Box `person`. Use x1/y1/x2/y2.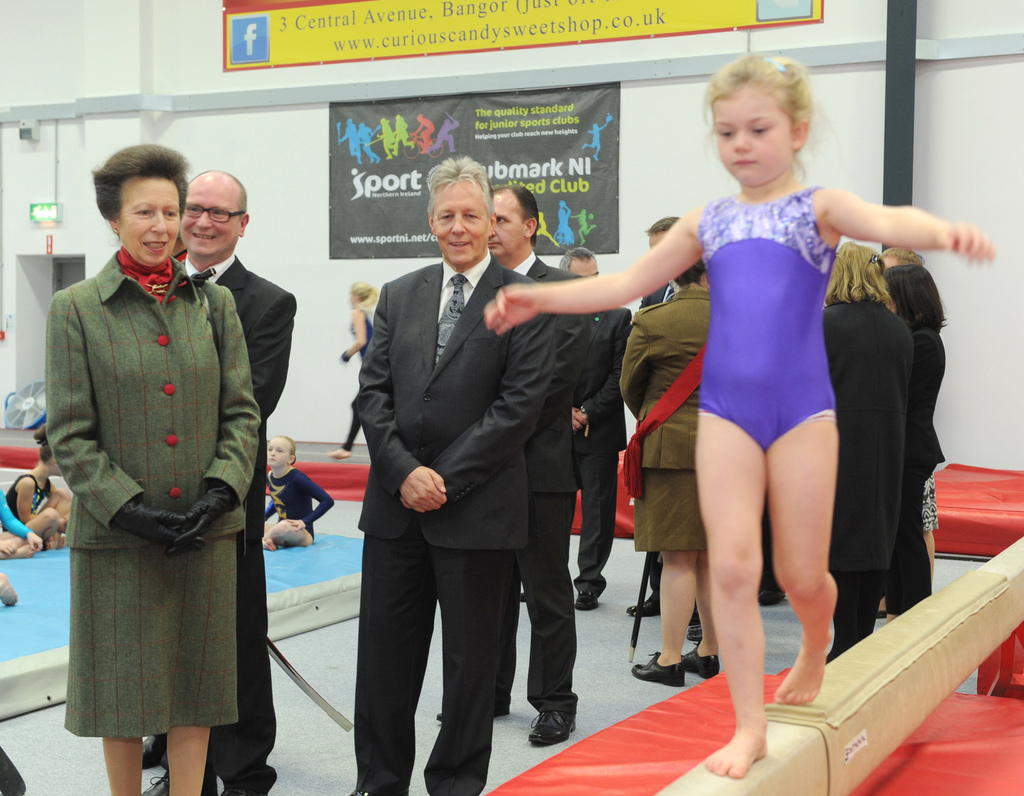
351/155/548/795.
